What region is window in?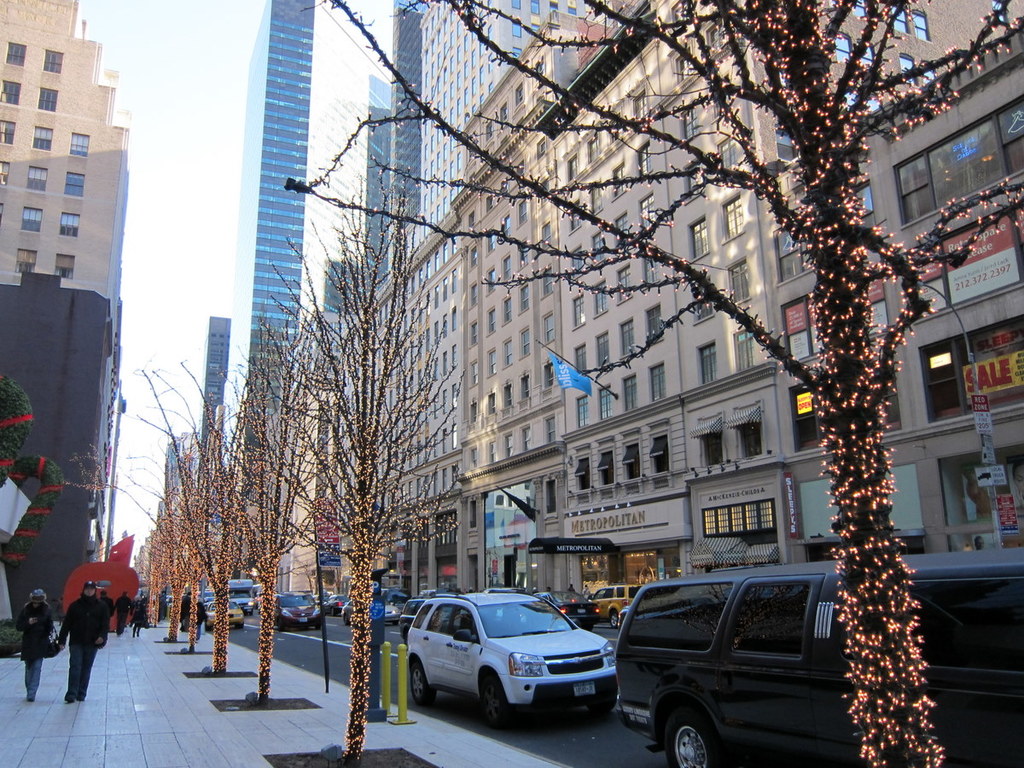
detection(700, 340, 716, 382).
